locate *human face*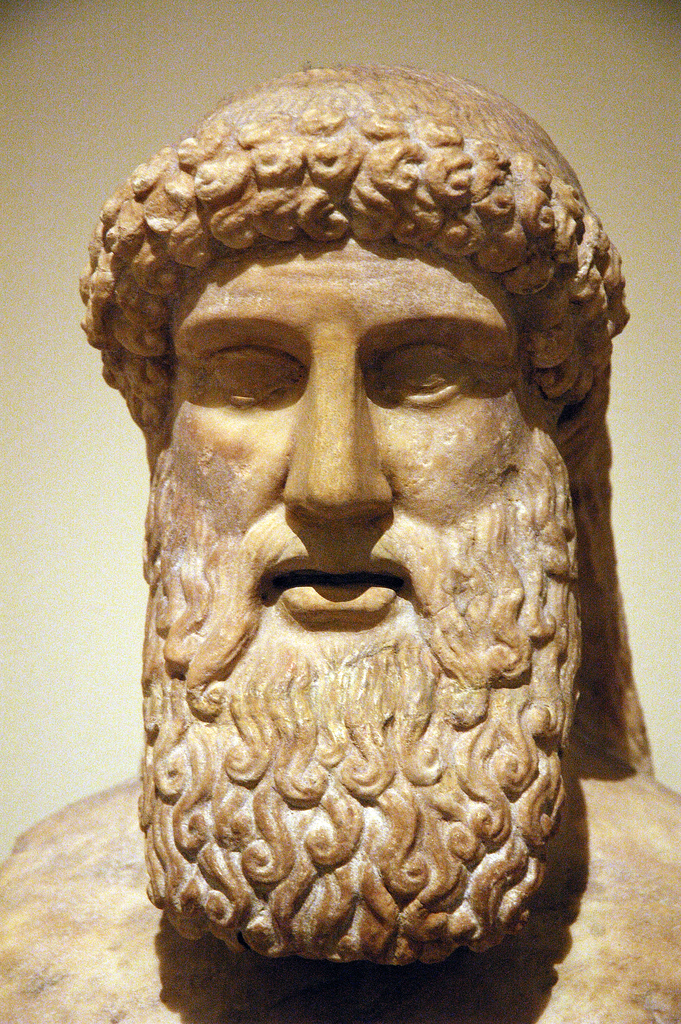
140,236,577,727
